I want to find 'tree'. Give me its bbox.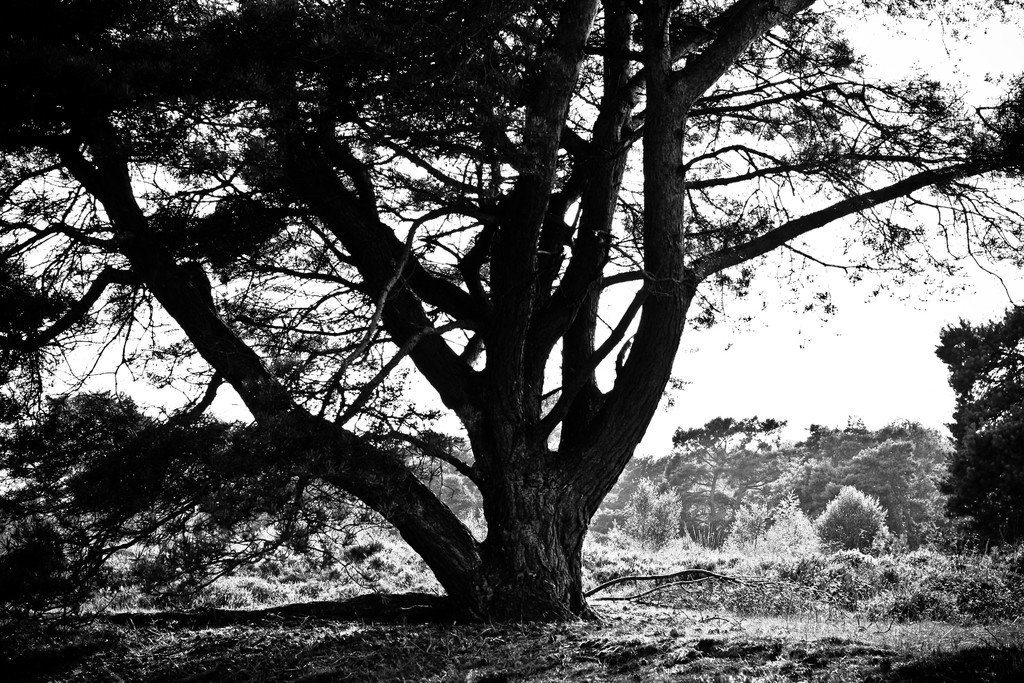
left=673, top=407, right=787, bottom=537.
